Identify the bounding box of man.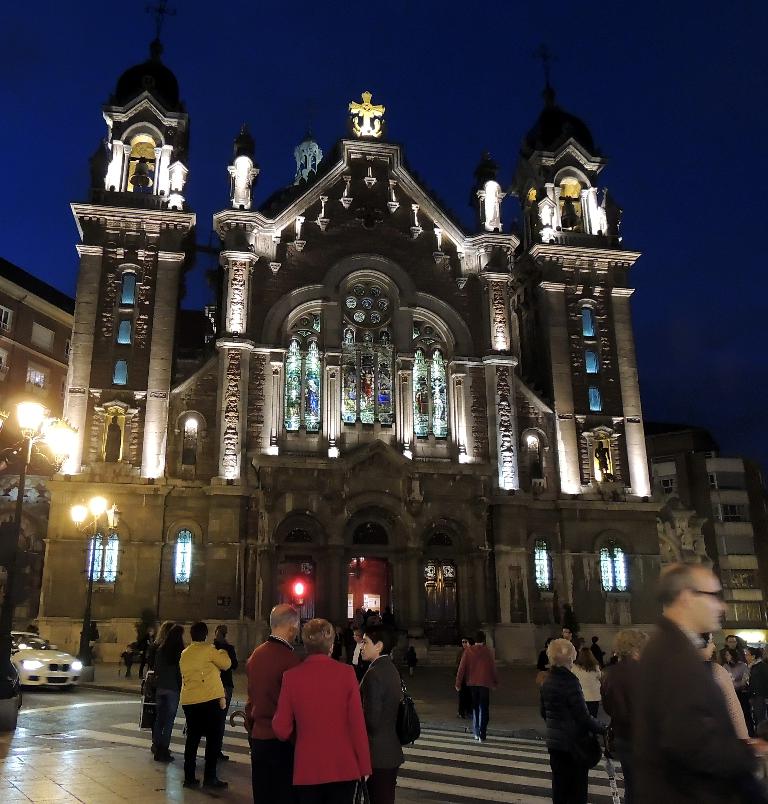
bbox(722, 636, 747, 663).
